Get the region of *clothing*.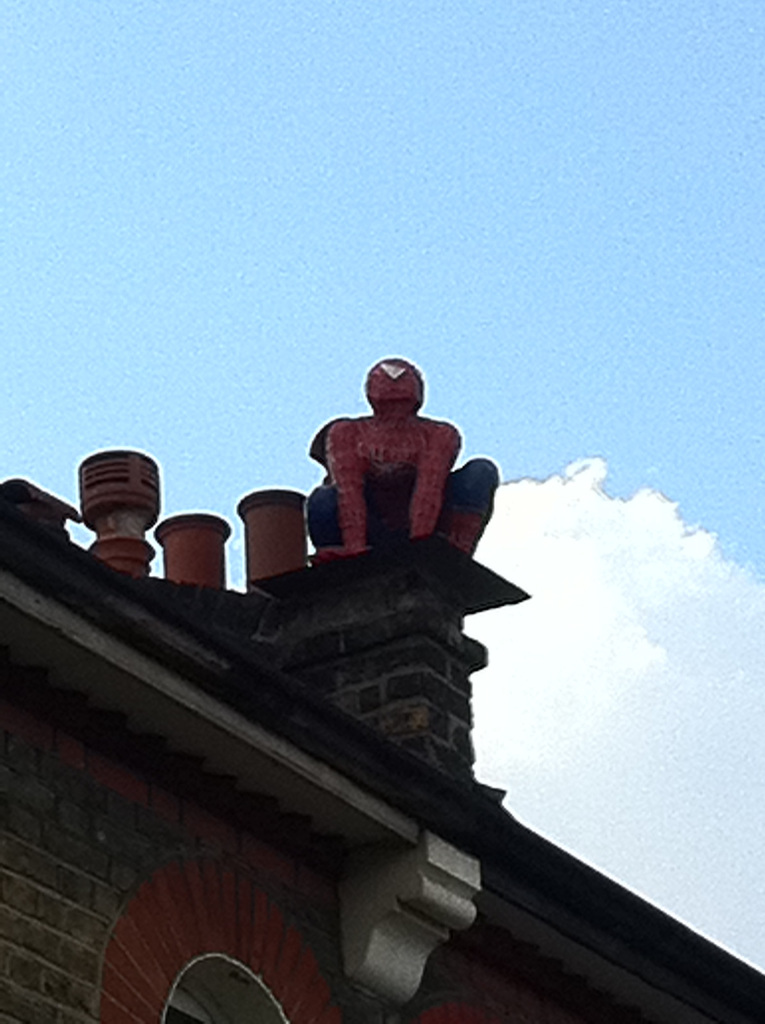
bbox(314, 362, 475, 568).
